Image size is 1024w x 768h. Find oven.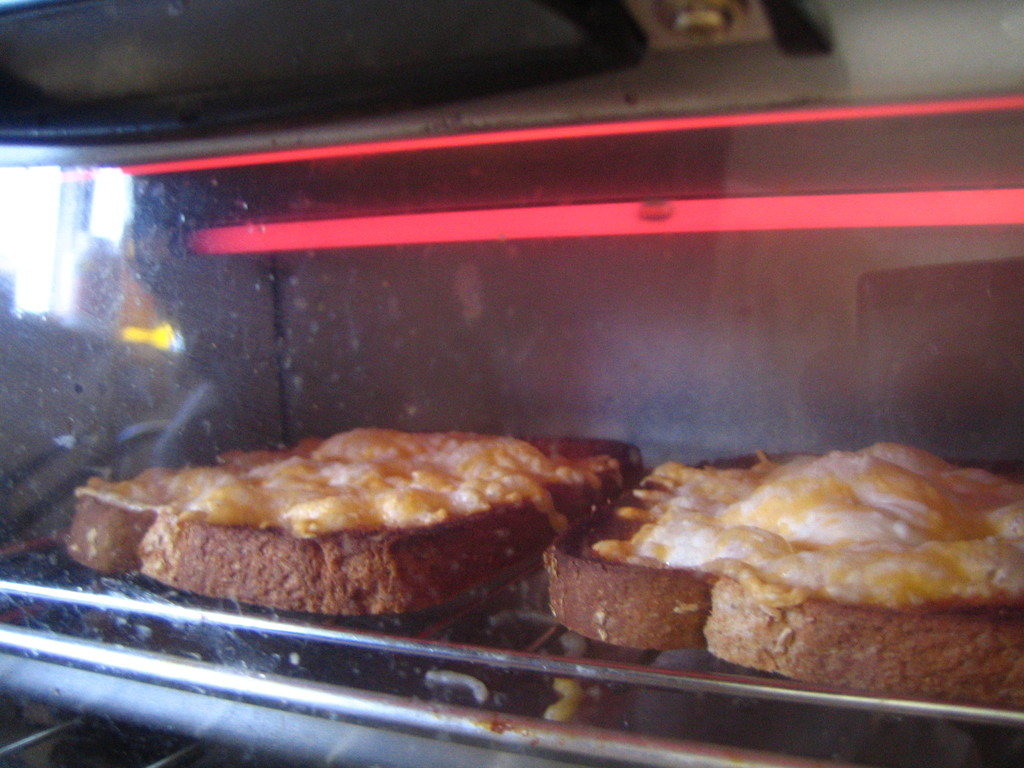
detection(0, 0, 1023, 767).
